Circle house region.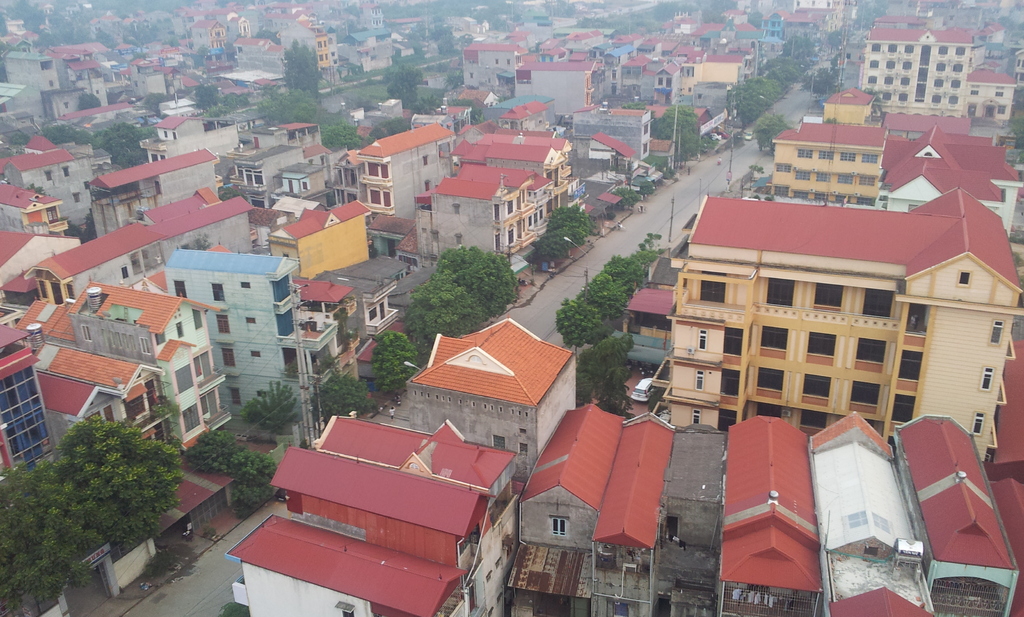
Region: 786/118/884/211.
